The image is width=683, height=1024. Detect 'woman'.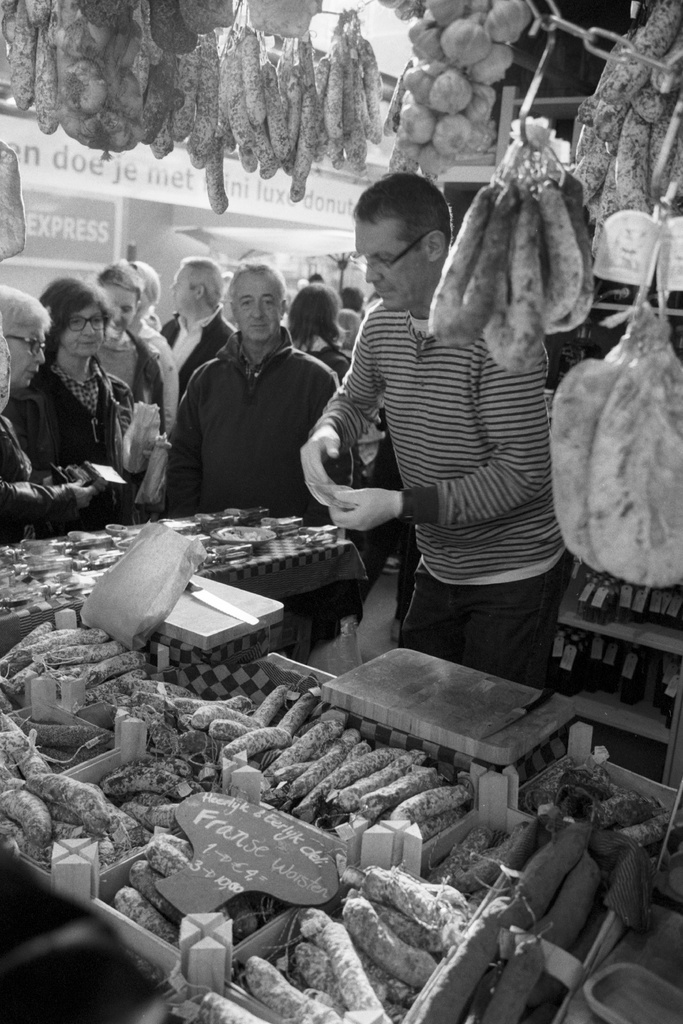
Detection: BBox(337, 306, 357, 356).
